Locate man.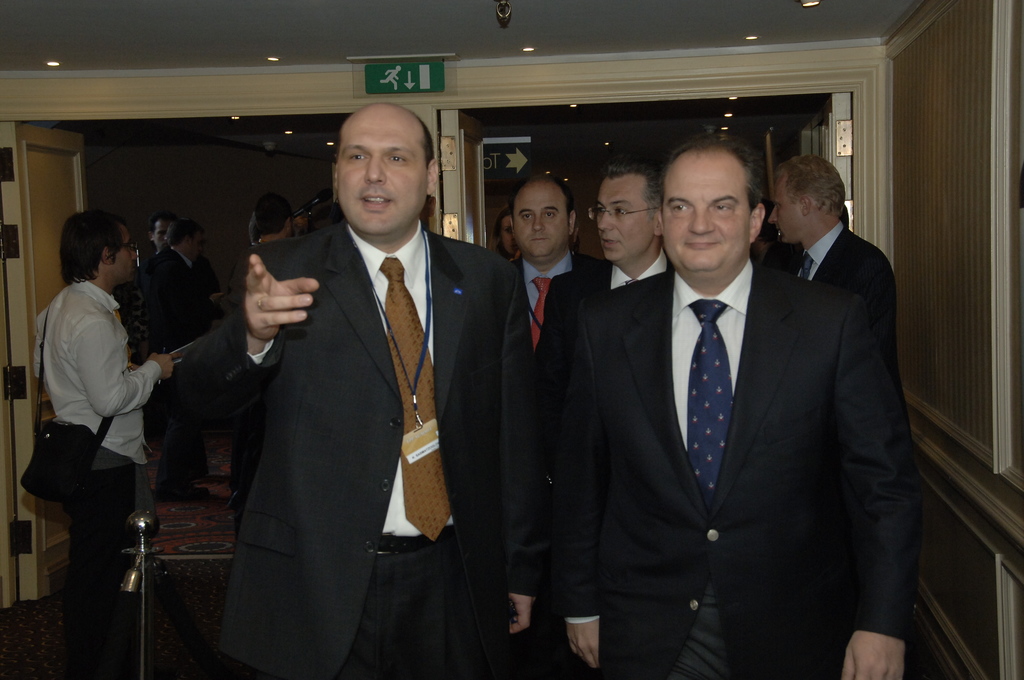
Bounding box: rect(150, 211, 224, 299).
